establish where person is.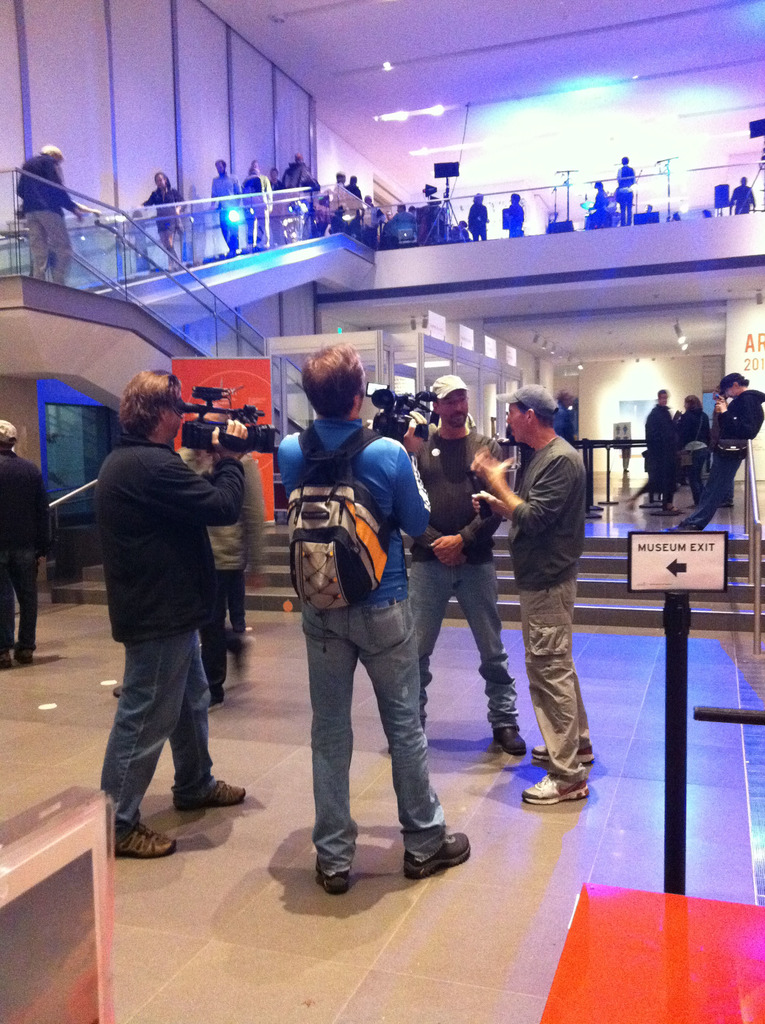
Established at 467,374,604,820.
